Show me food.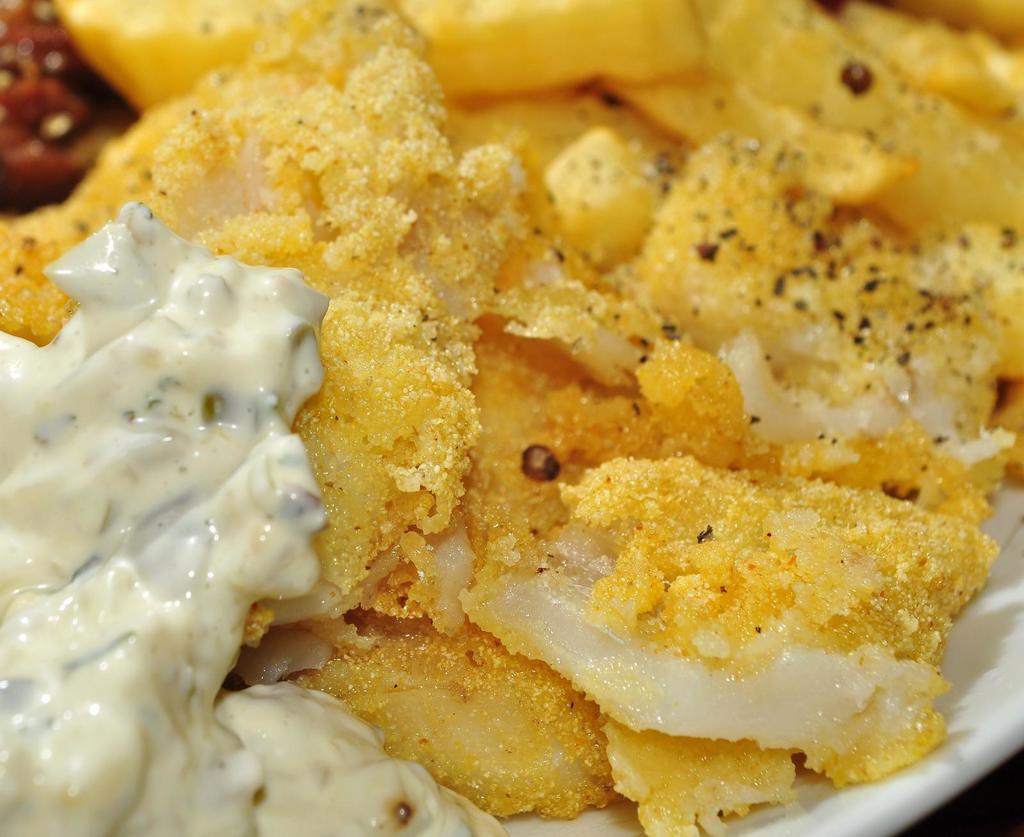
food is here: 0:0:1023:836.
